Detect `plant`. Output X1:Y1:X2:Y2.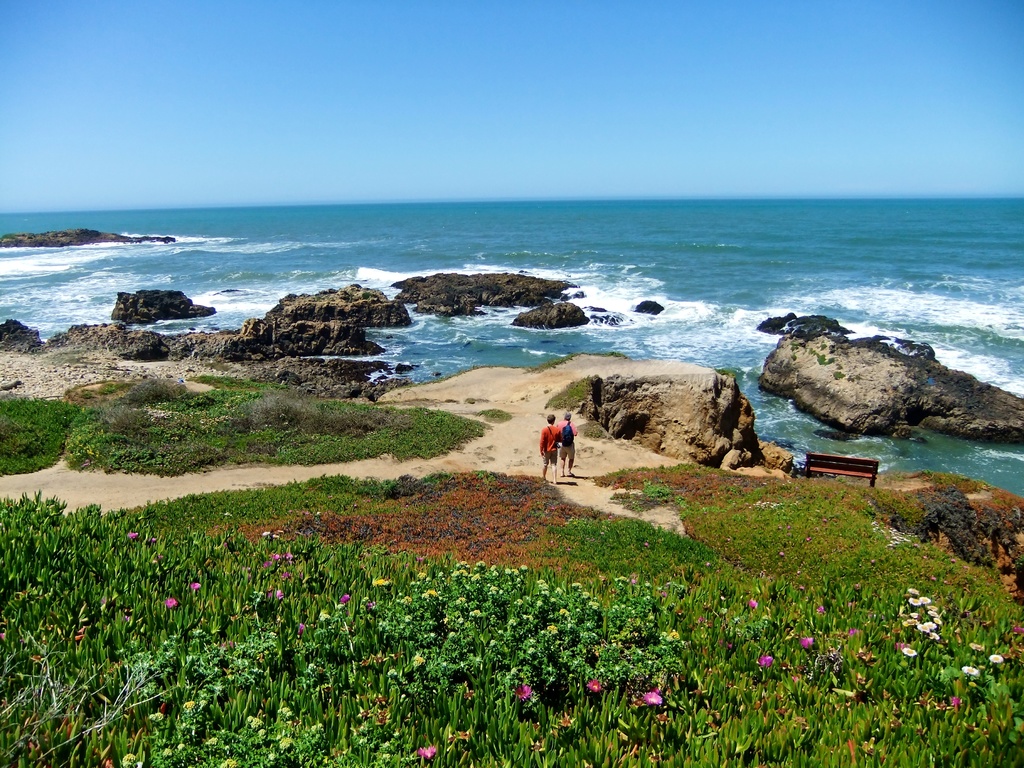
821:344:825:346.
